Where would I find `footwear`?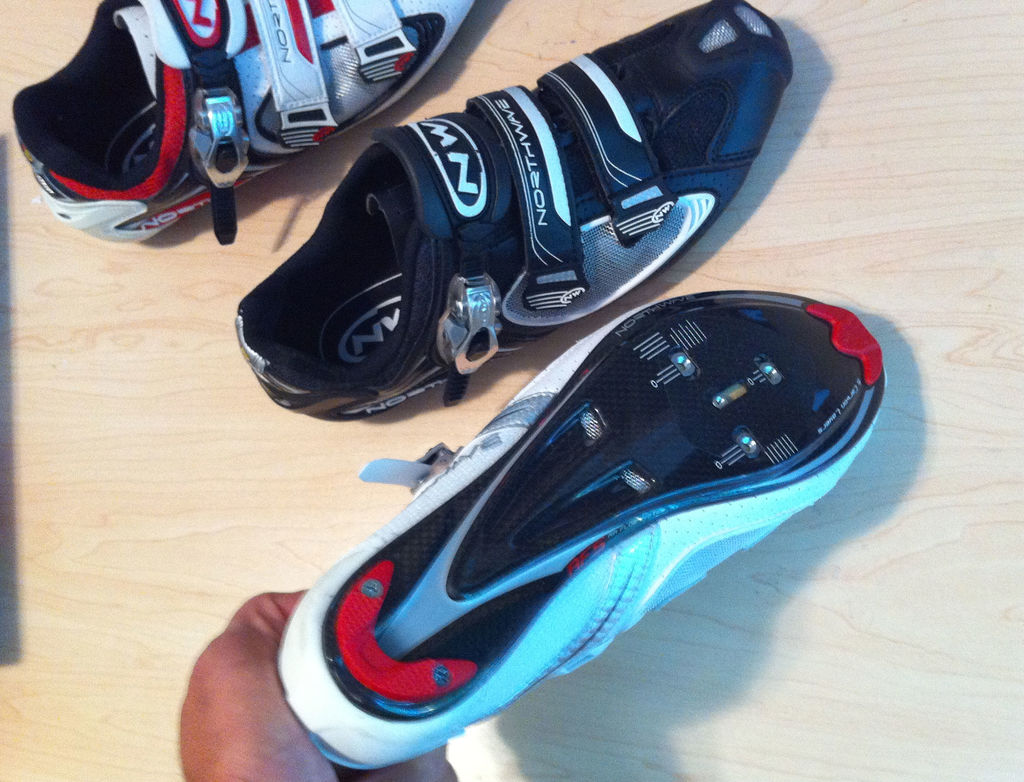
At bbox=[230, 1, 797, 423].
